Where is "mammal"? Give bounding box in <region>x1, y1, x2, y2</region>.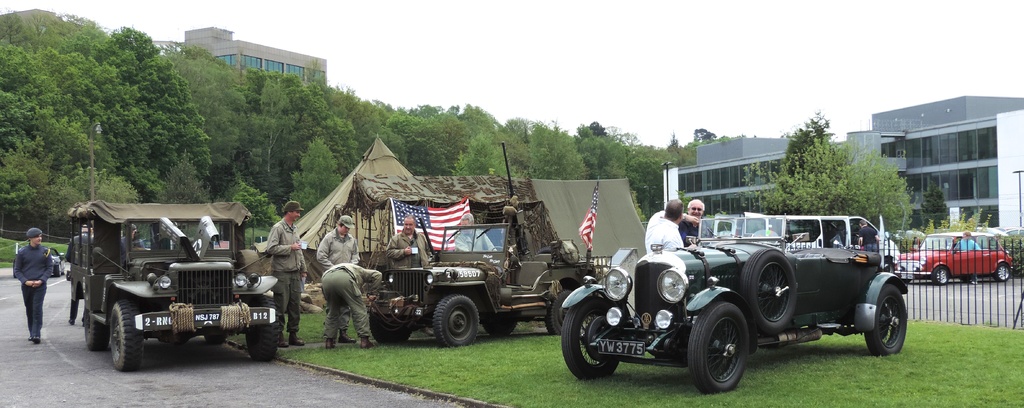
<region>681, 199, 715, 248</region>.
